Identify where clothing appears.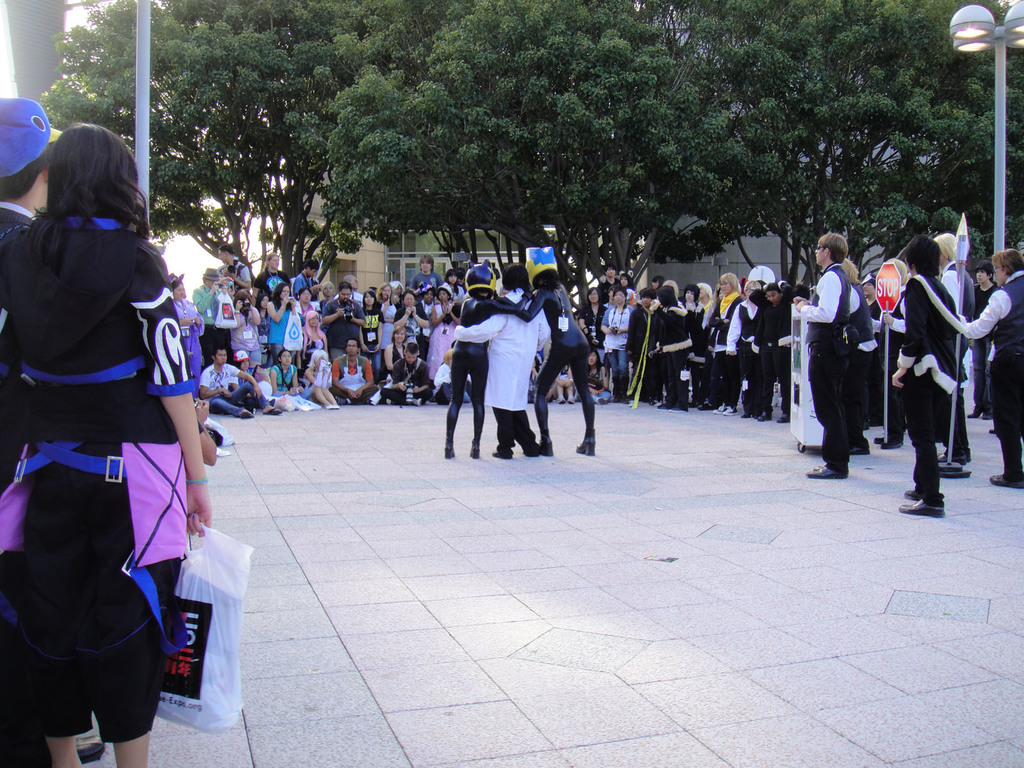
Appears at 837/270/877/355.
